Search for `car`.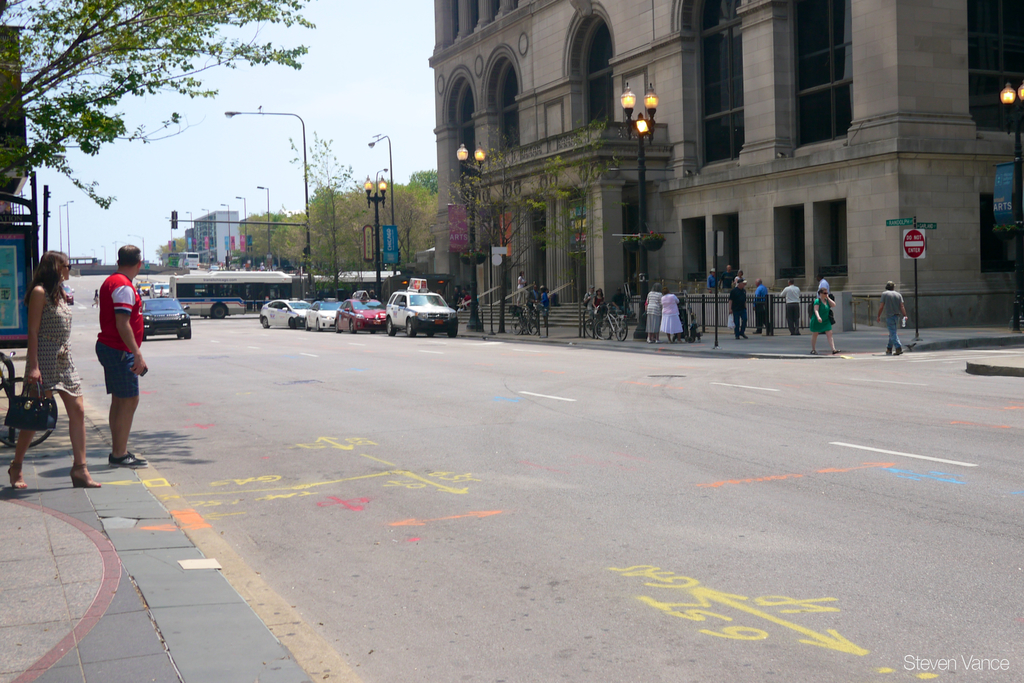
Found at l=139, t=298, r=193, b=336.
